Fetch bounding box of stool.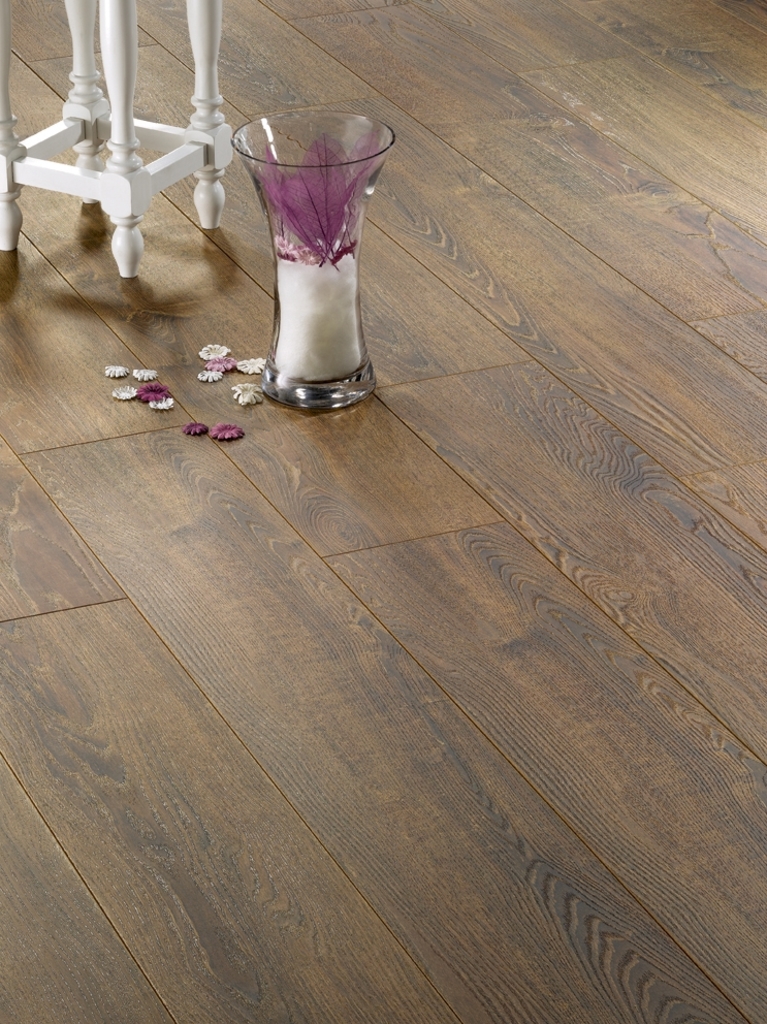
Bbox: locate(0, 0, 235, 277).
